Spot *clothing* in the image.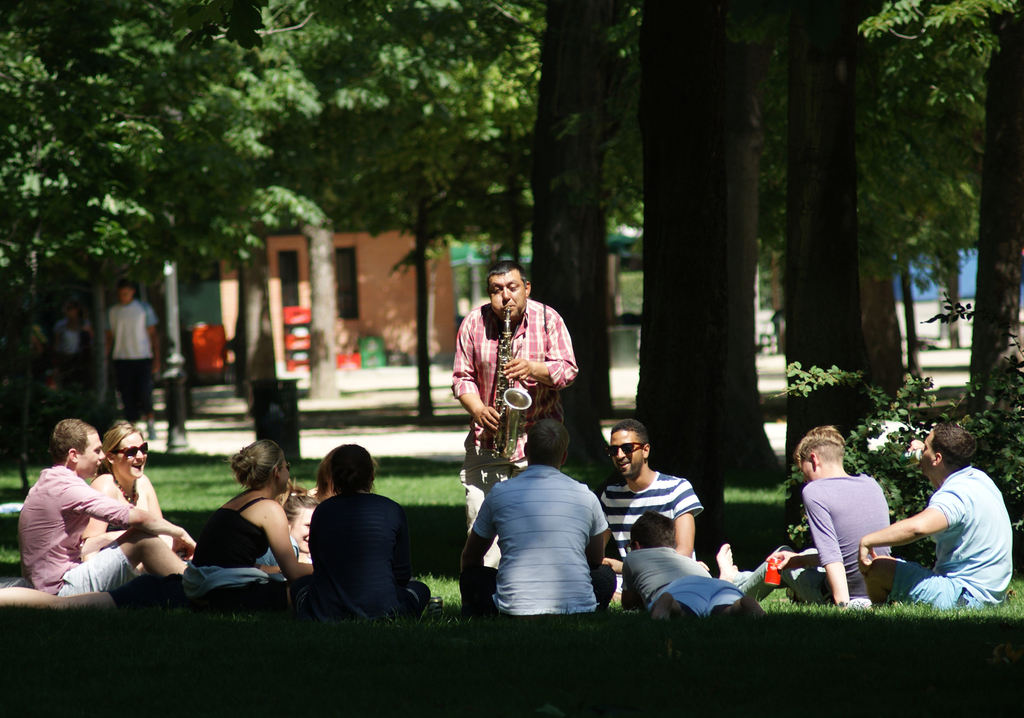
*clothing* found at crop(307, 492, 442, 622).
